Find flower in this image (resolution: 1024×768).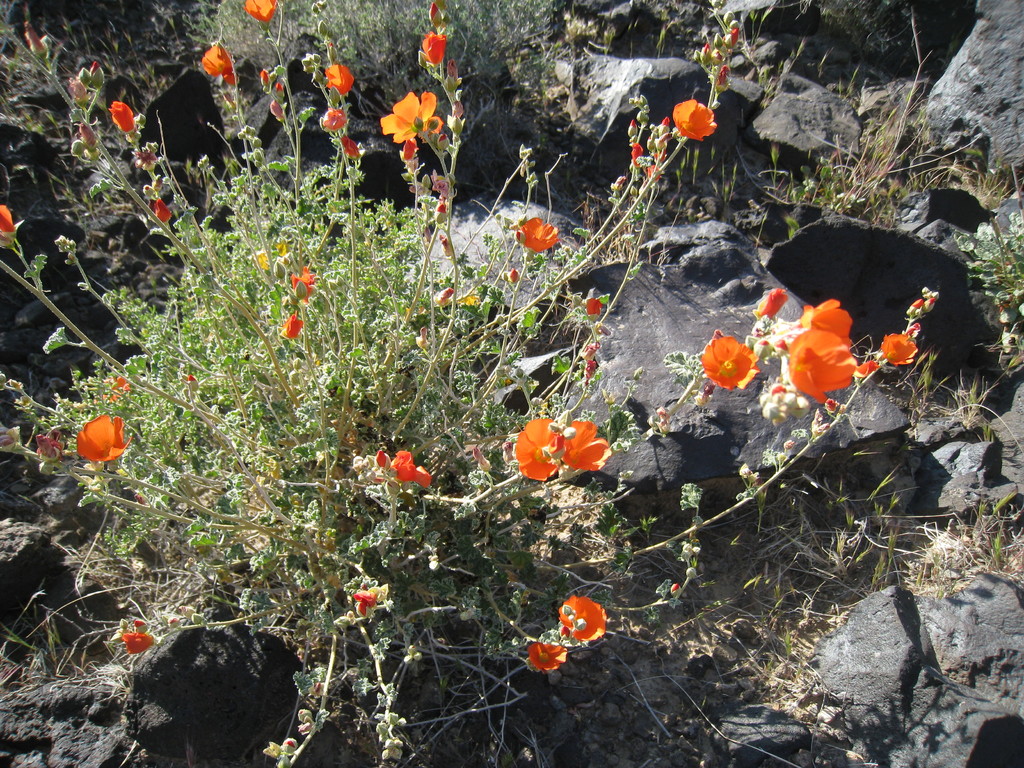
select_region(243, 0, 276, 24).
